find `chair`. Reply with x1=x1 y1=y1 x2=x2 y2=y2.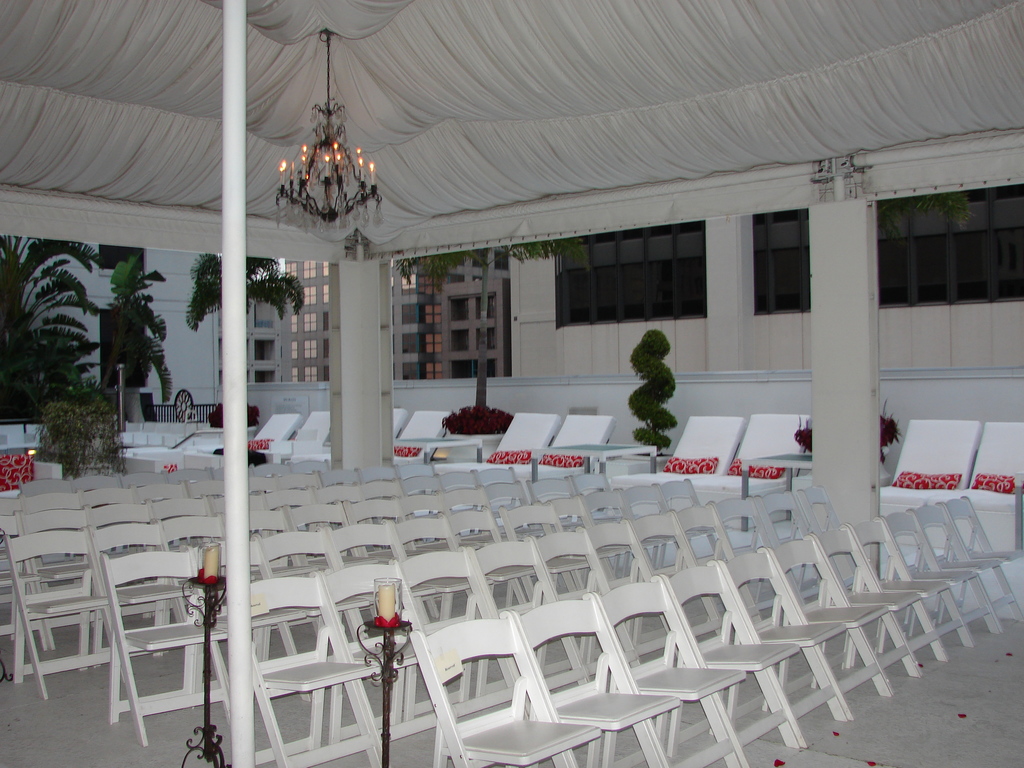
x1=842 y1=515 x2=975 y2=655.
